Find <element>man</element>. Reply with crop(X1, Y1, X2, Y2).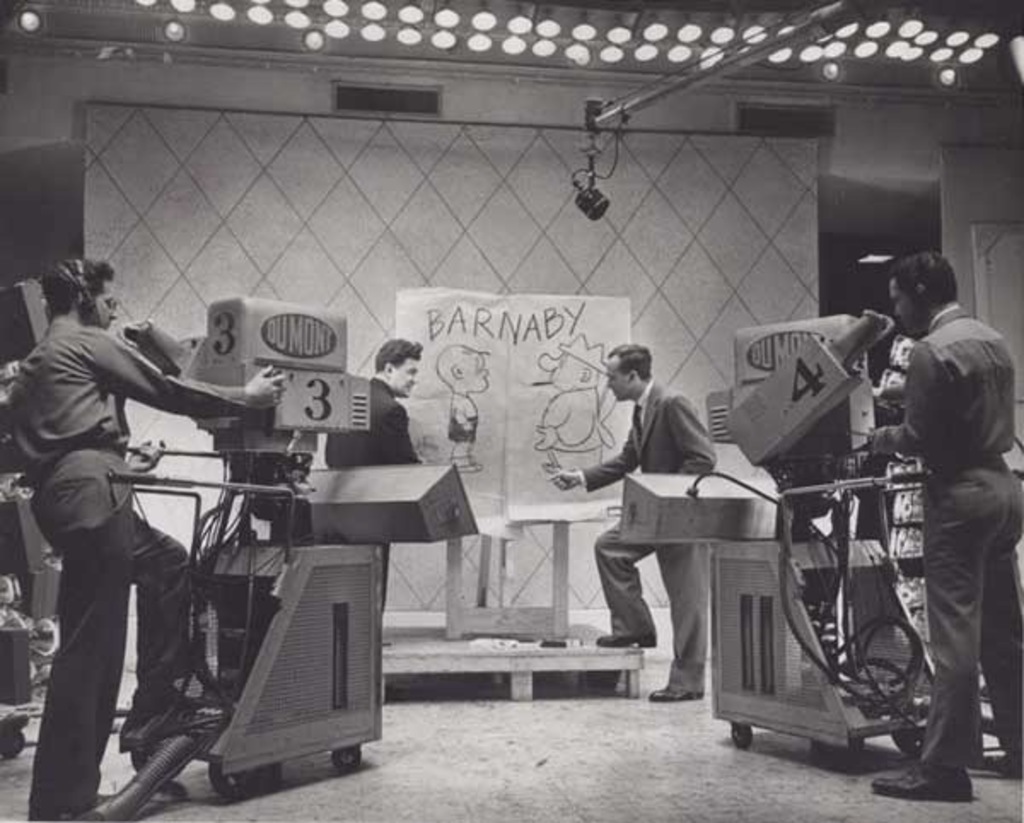
crop(2, 258, 283, 821).
